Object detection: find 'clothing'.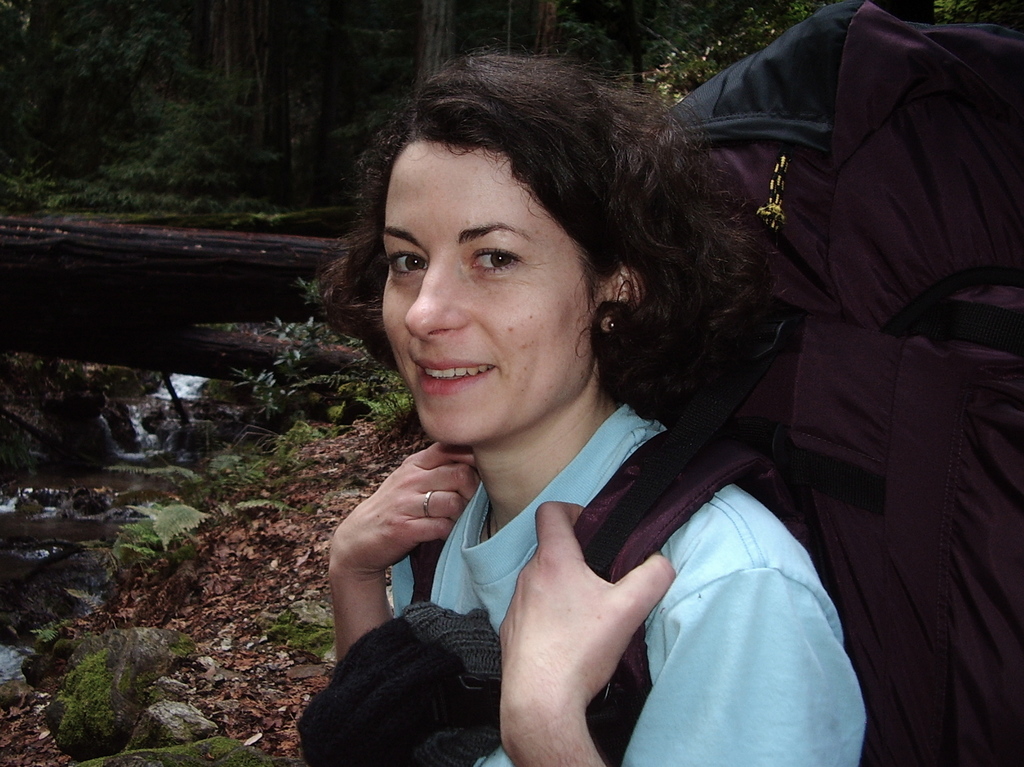
(x1=281, y1=354, x2=854, y2=766).
